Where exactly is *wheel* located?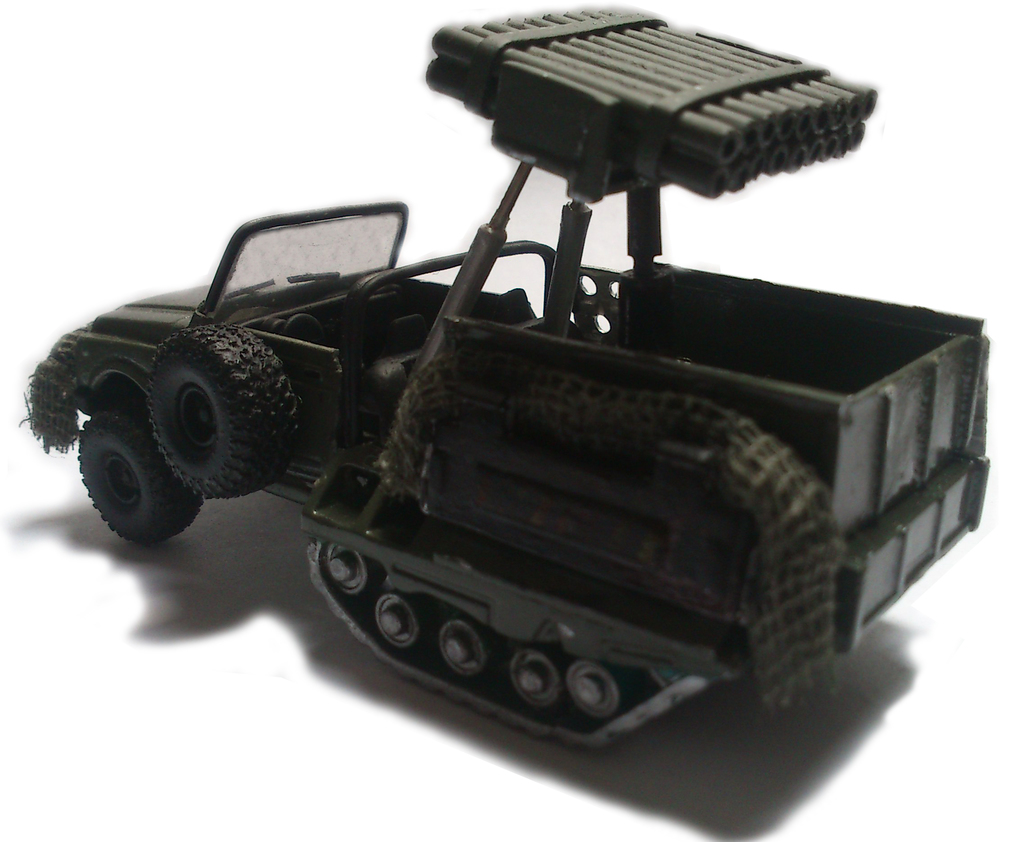
Its bounding box is (x1=143, y1=317, x2=300, y2=504).
